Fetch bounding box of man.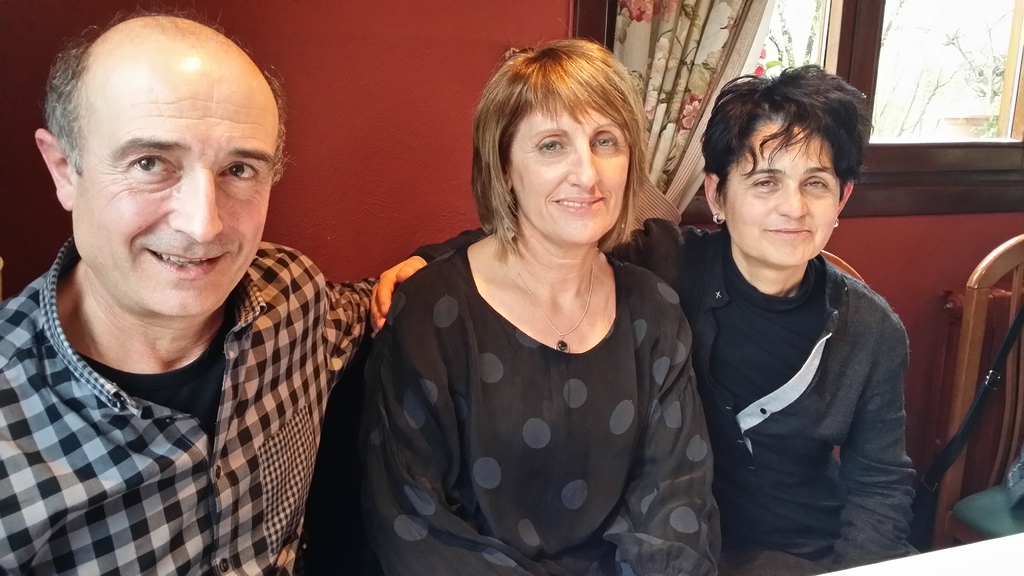
Bbox: (x1=0, y1=19, x2=479, y2=570).
